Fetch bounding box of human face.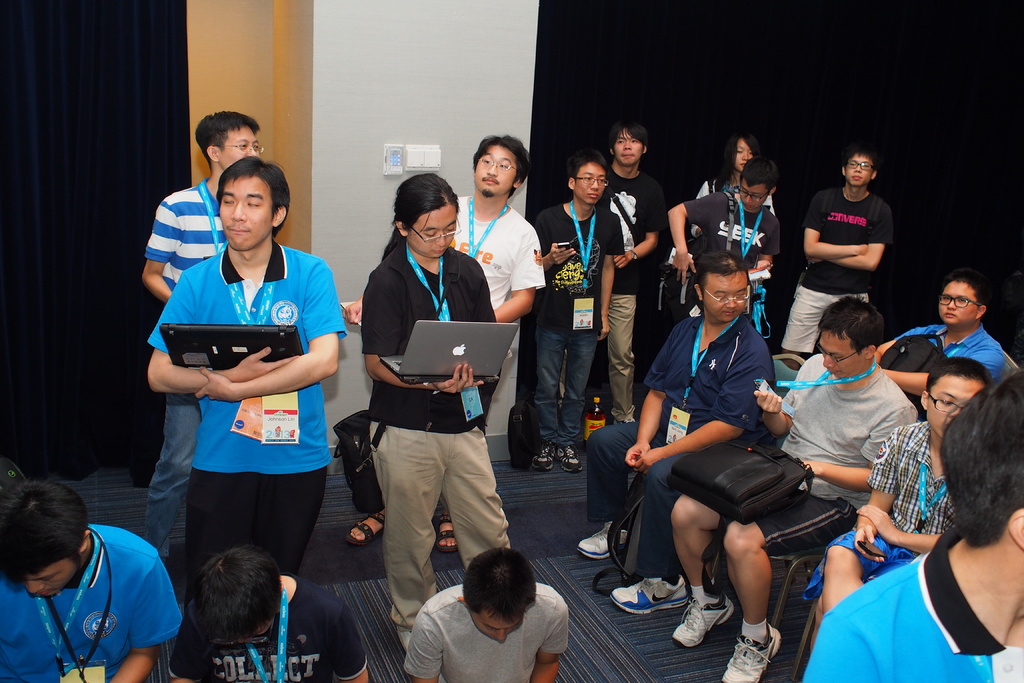
Bbox: rect(741, 177, 766, 212).
